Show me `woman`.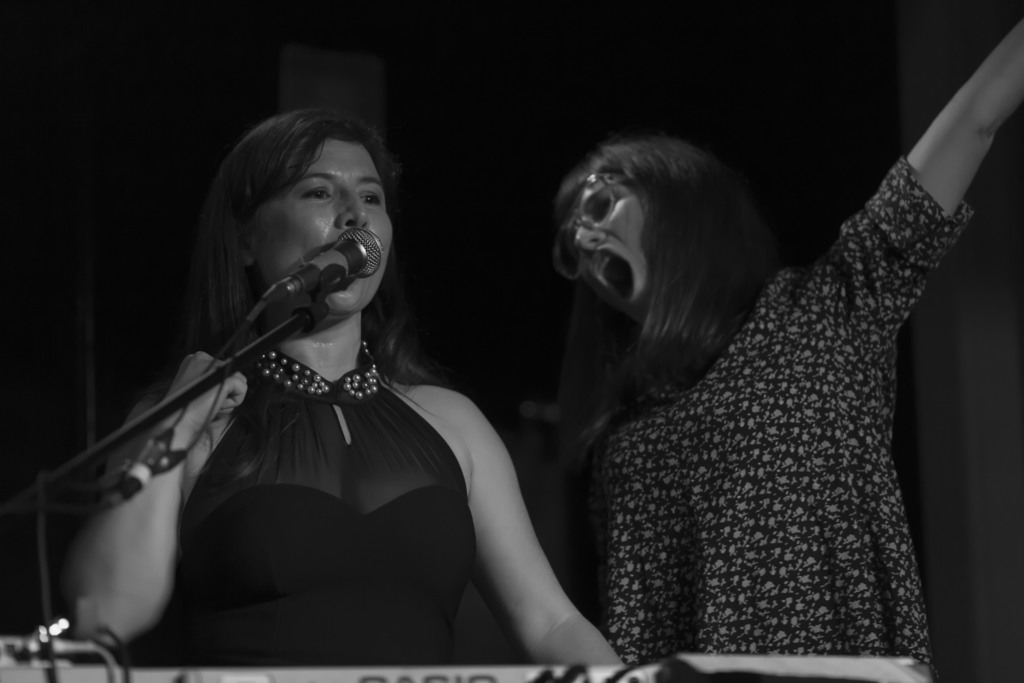
`woman` is here: 15, 85, 642, 682.
